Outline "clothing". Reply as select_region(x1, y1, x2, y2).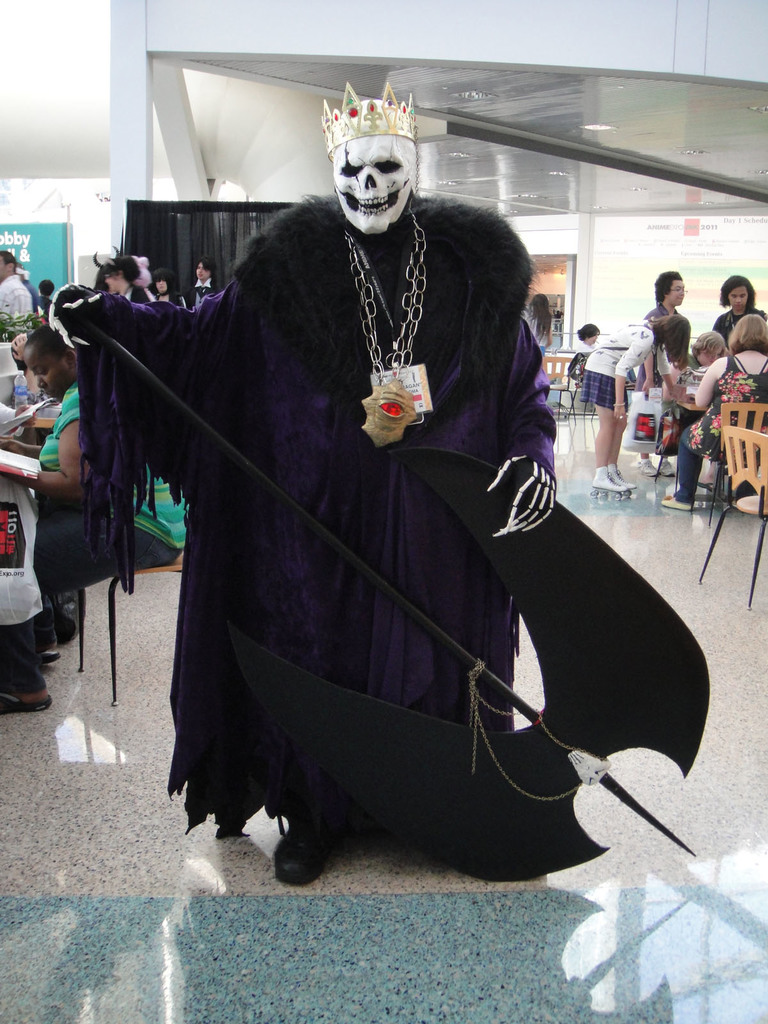
select_region(54, 126, 592, 808).
